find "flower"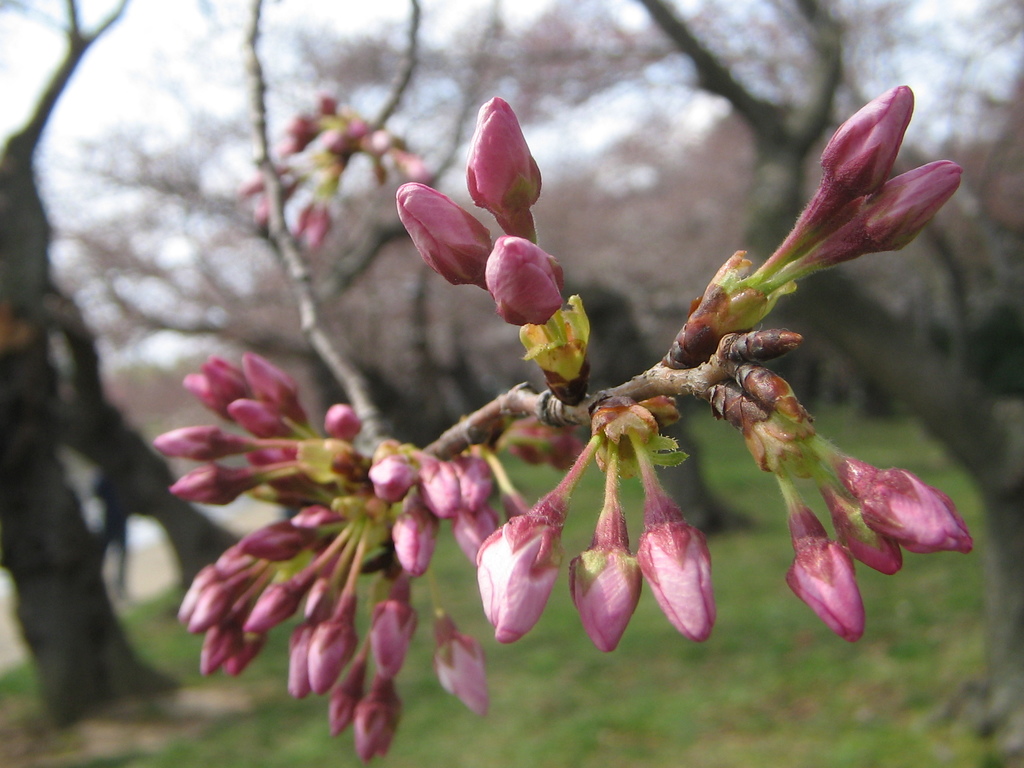
locate(481, 234, 563, 321)
